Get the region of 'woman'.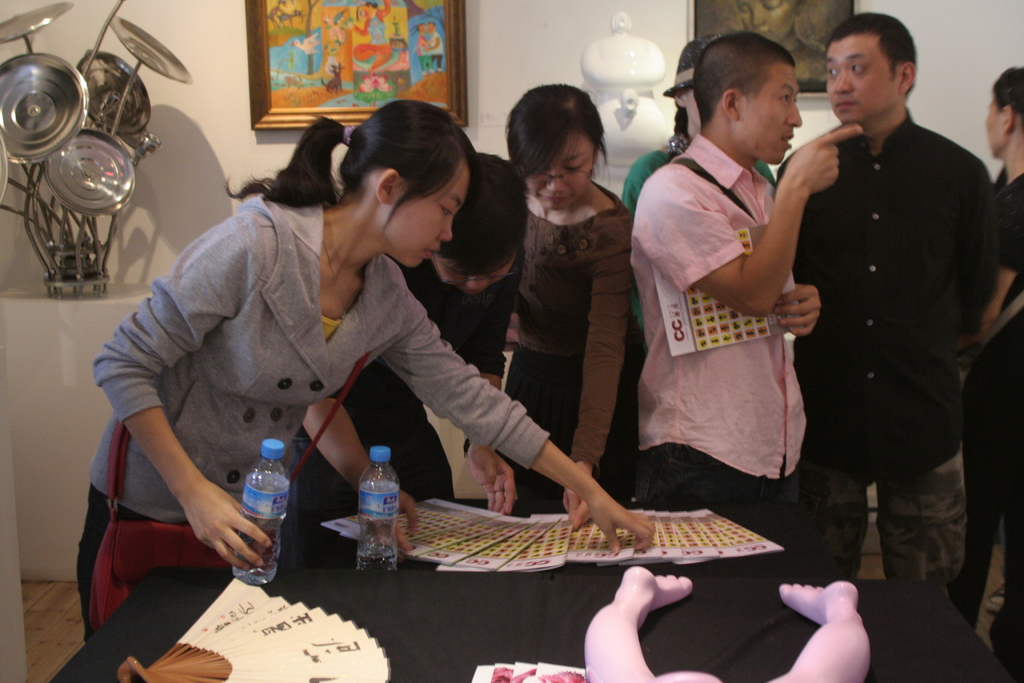
crop(951, 63, 1023, 682).
